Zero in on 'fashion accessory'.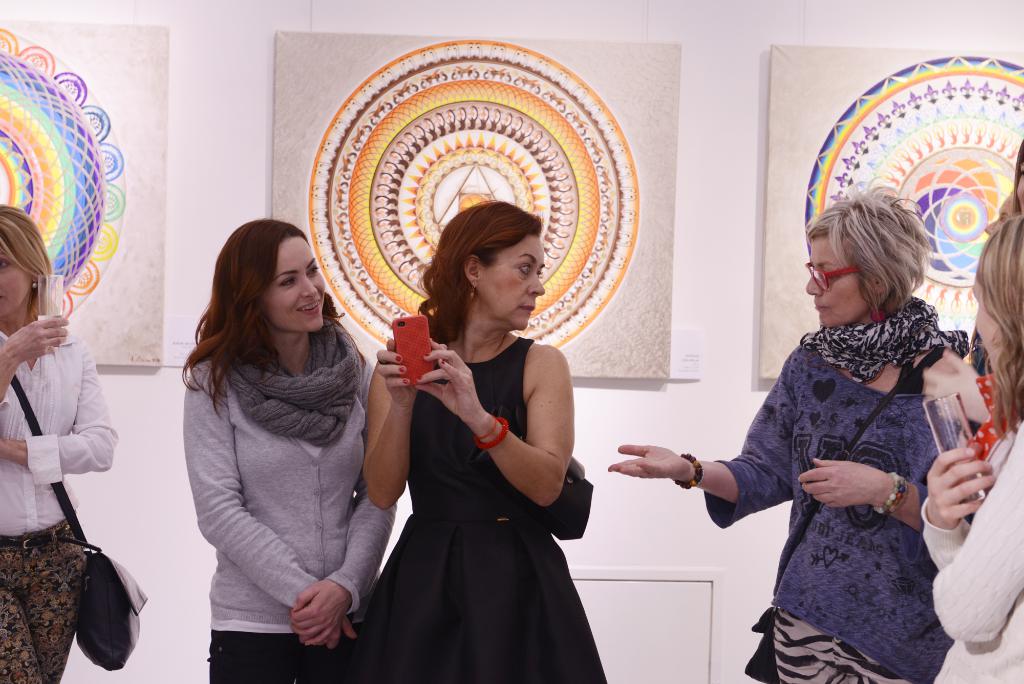
Zeroed in: BBox(893, 479, 909, 517).
